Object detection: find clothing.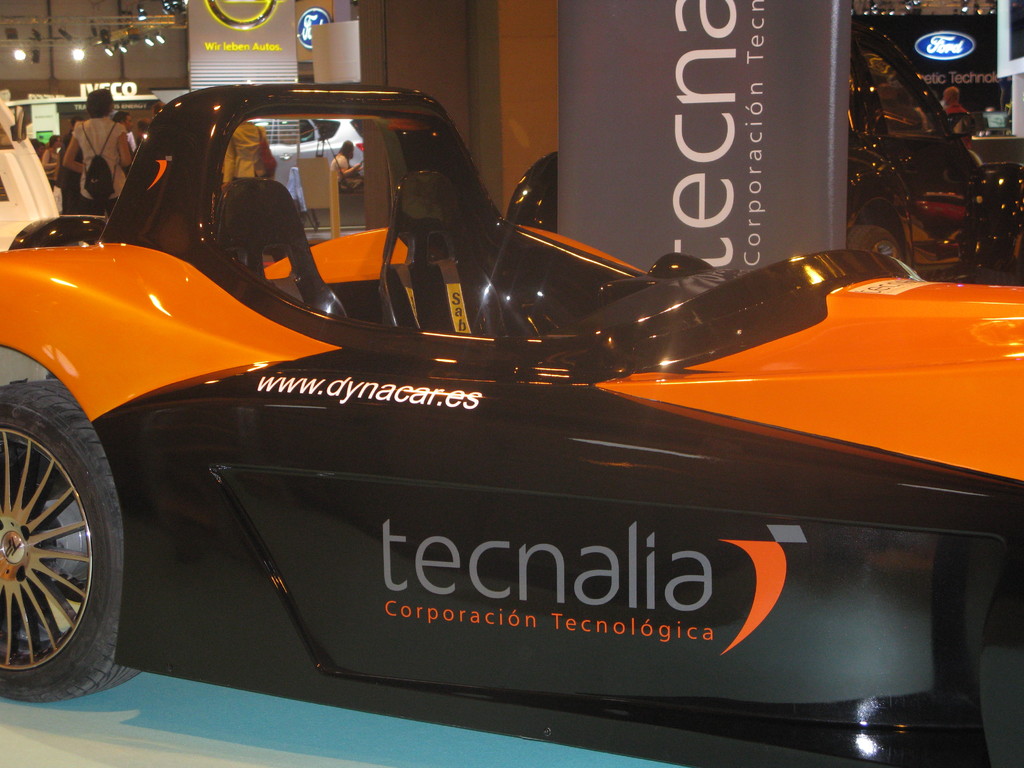
box(40, 150, 60, 182).
